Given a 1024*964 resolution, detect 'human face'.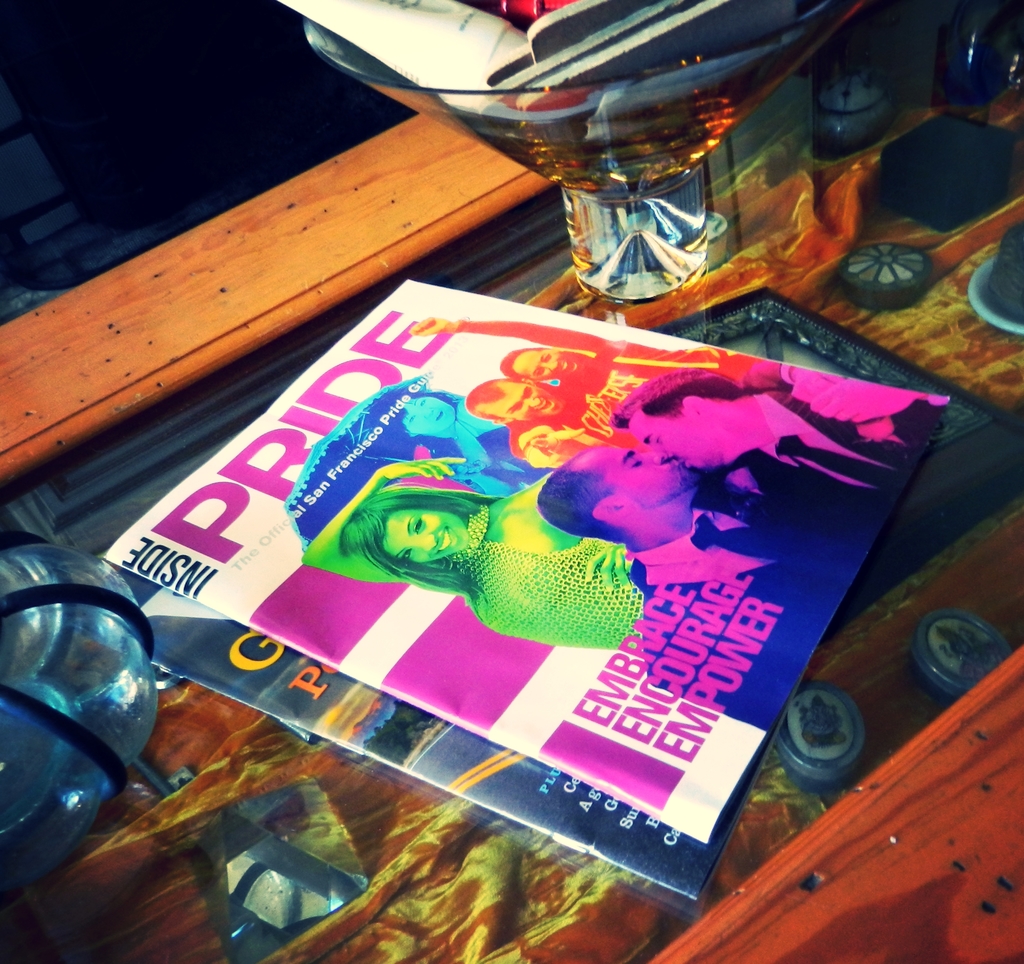
<region>566, 435, 703, 492</region>.
